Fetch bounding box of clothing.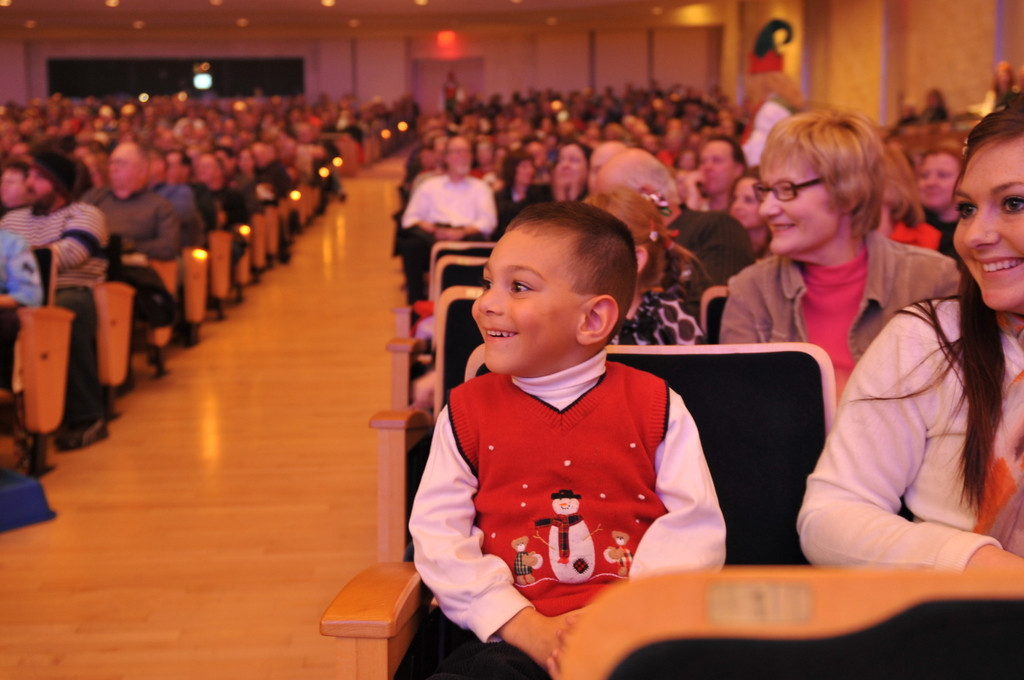
Bbox: region(653, 145, 671, 163).
